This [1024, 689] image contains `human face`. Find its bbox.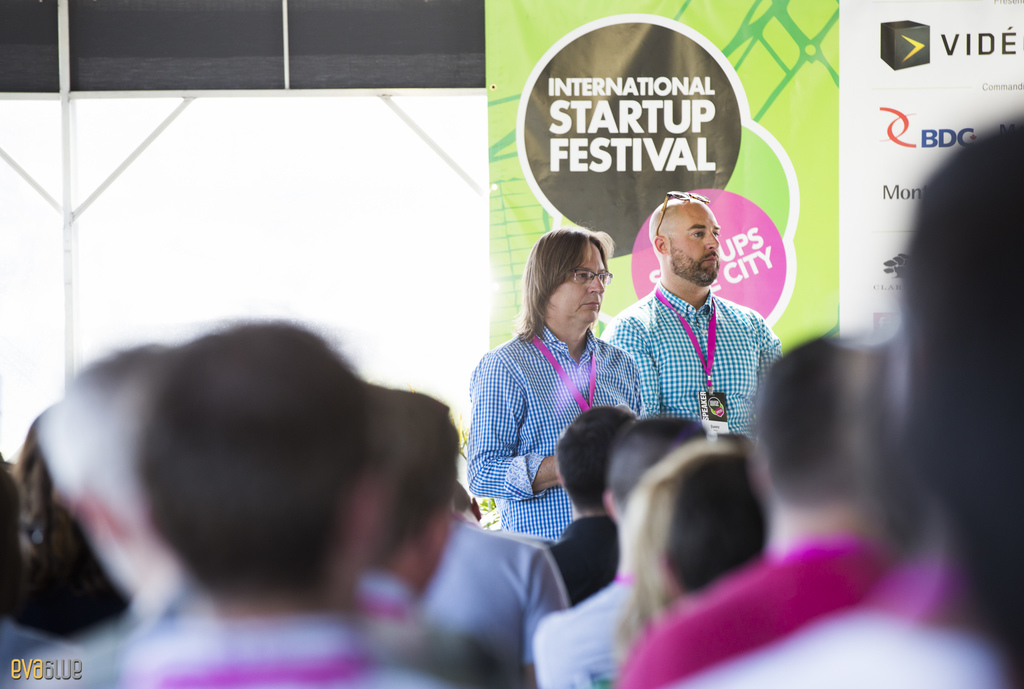
locate(548, 241, 605, 320).
